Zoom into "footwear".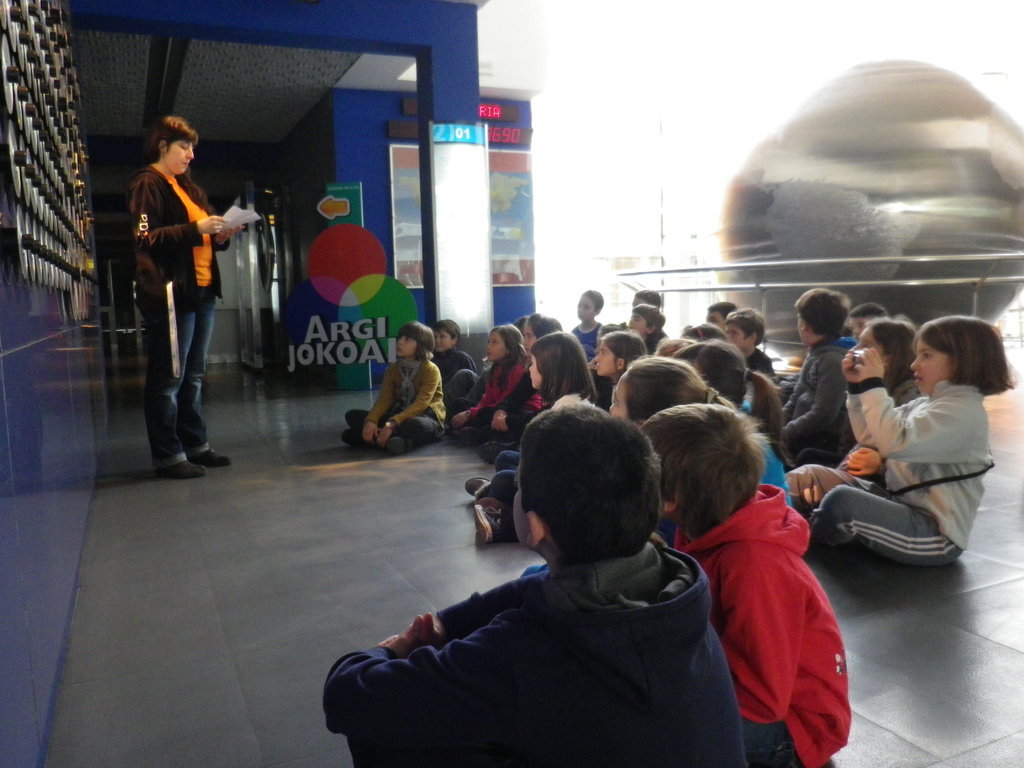
Zoom target: 344/427/367/447.
